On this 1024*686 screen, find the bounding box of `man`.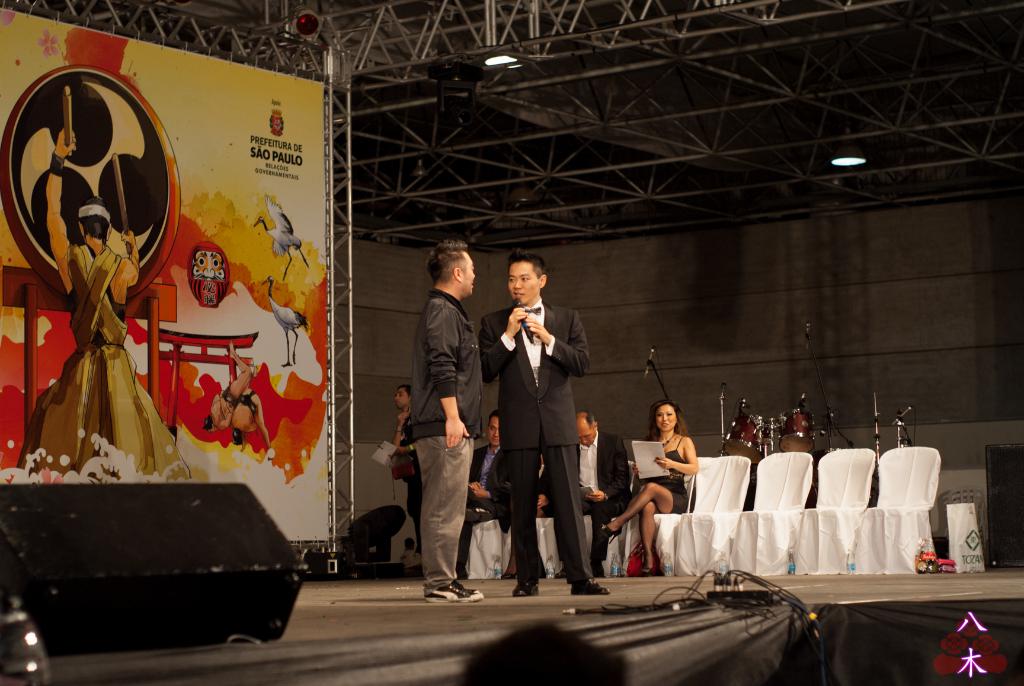
Bounding box: (227, 385, 276, 459).
